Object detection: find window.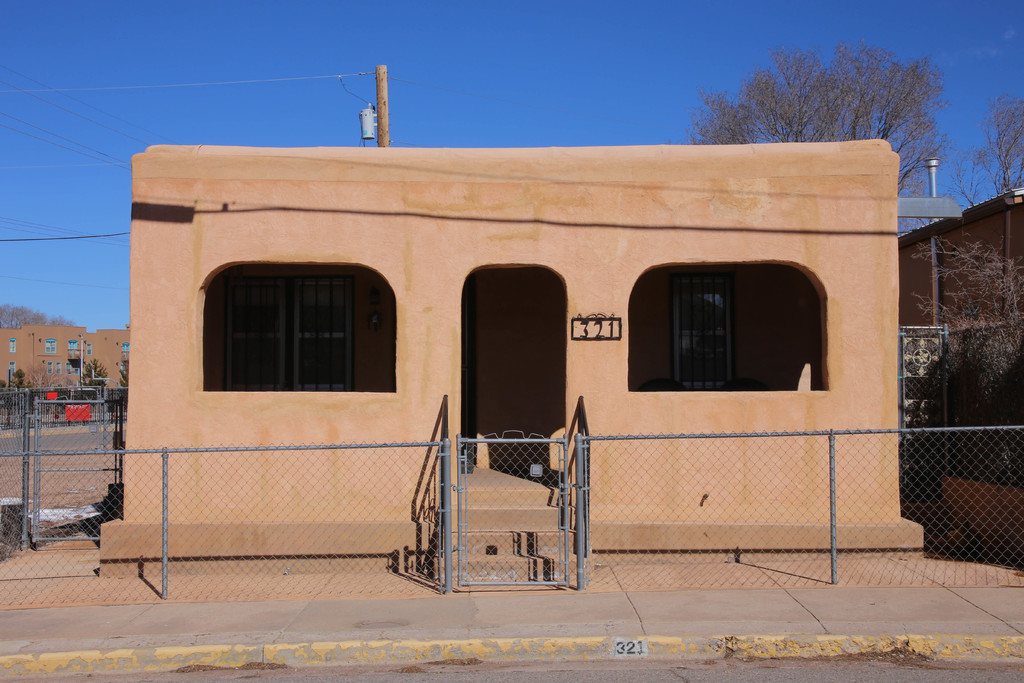
65,364,70,377.
